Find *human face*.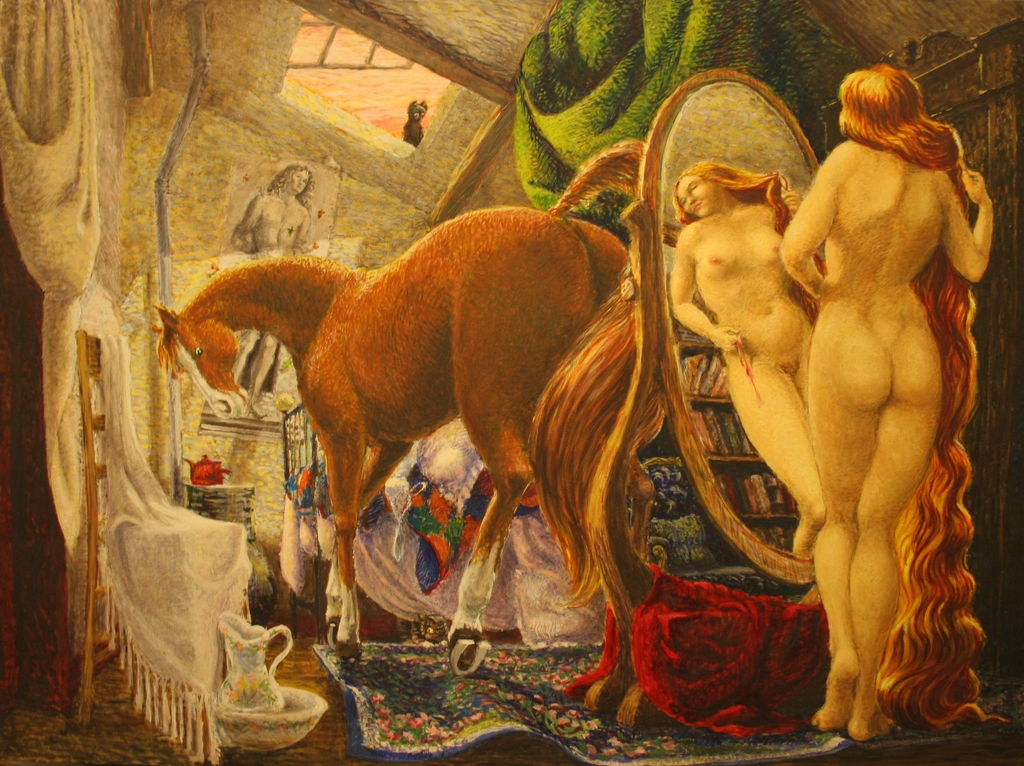
289/172/310/197.
